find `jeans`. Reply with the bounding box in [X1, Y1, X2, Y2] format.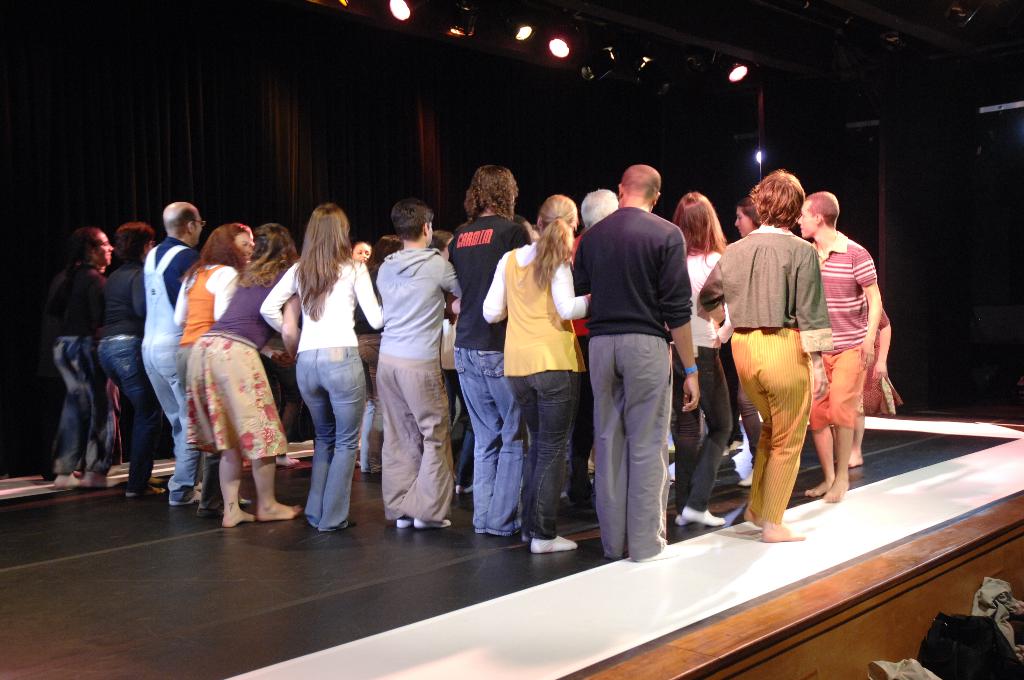
[286, 348, 363, 549].
